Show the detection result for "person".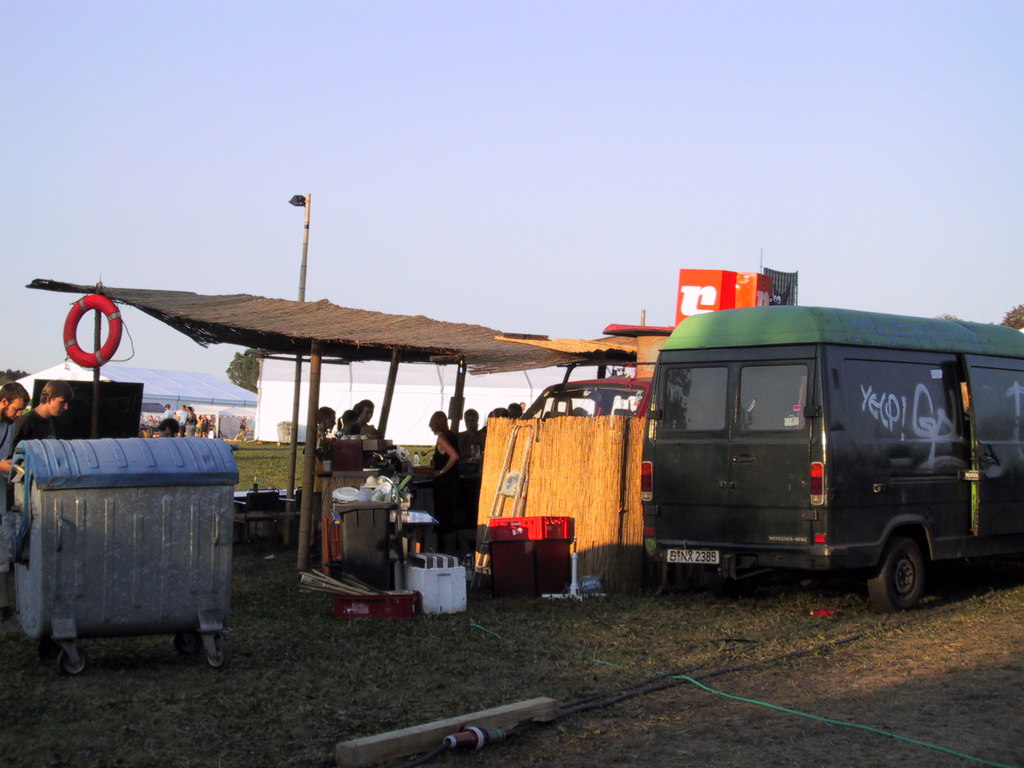
[left=154, top=415, right=180, bottom=441].
